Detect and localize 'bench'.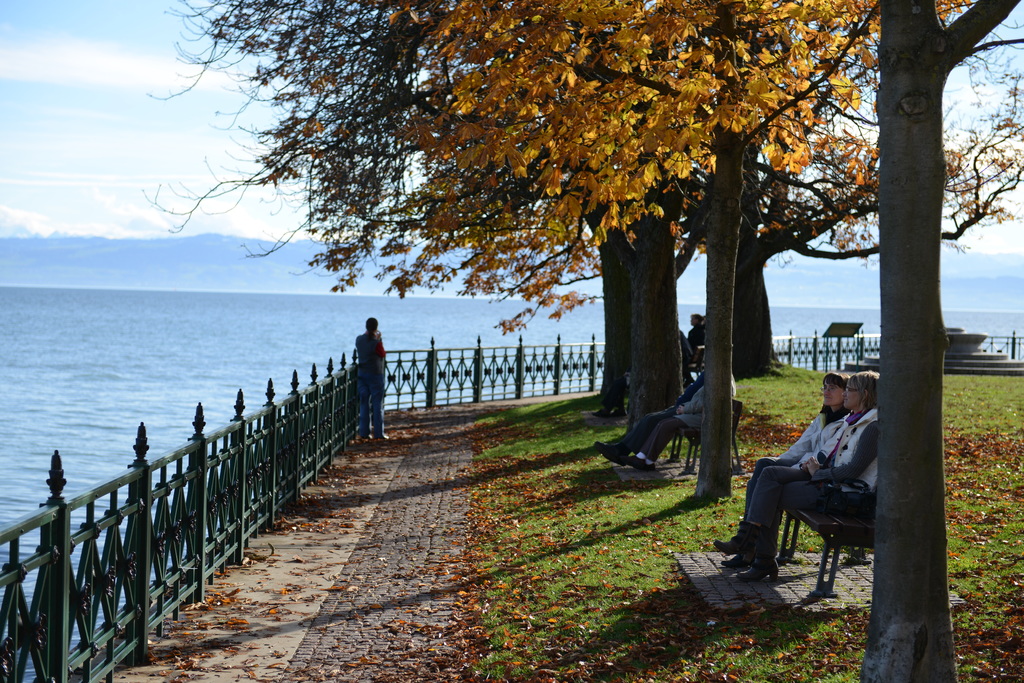
Localized at detection(671, 403, 744, 476).
